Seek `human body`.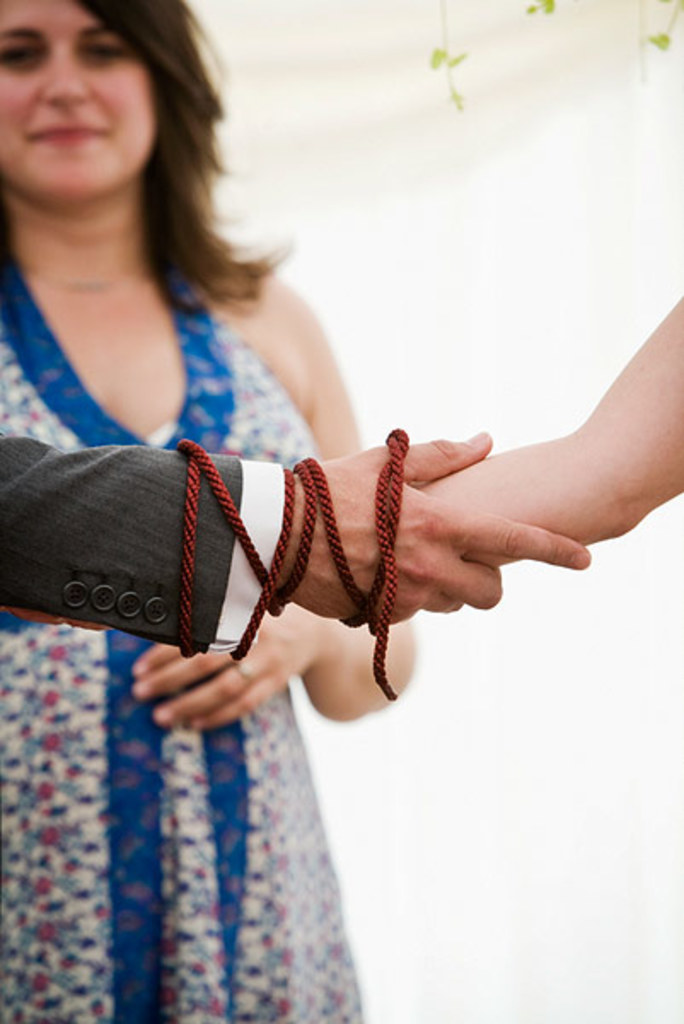
0:0:413:1022.
